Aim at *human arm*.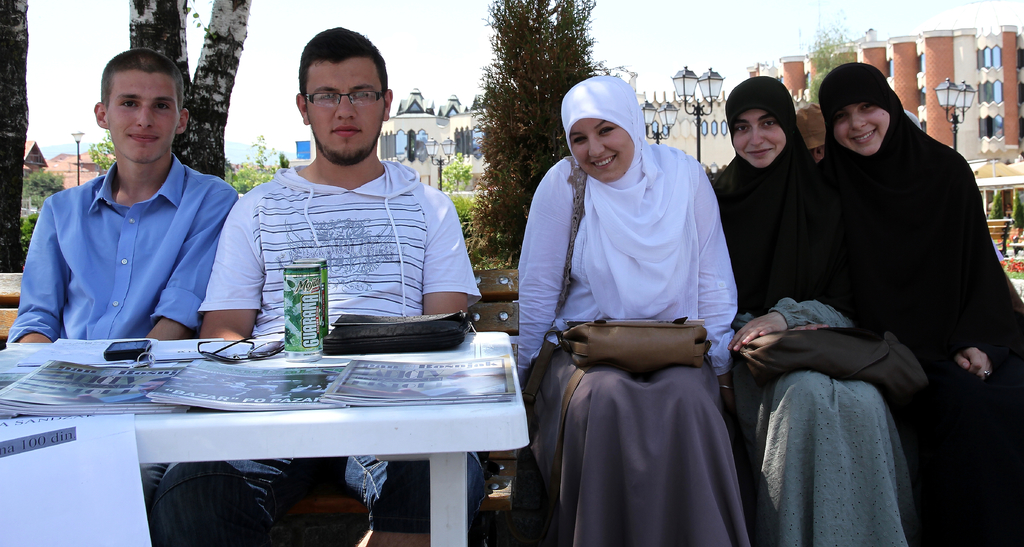
Aimed at {"x1": 732, "y1": 145, "x2": 835, "y2": 353}.
